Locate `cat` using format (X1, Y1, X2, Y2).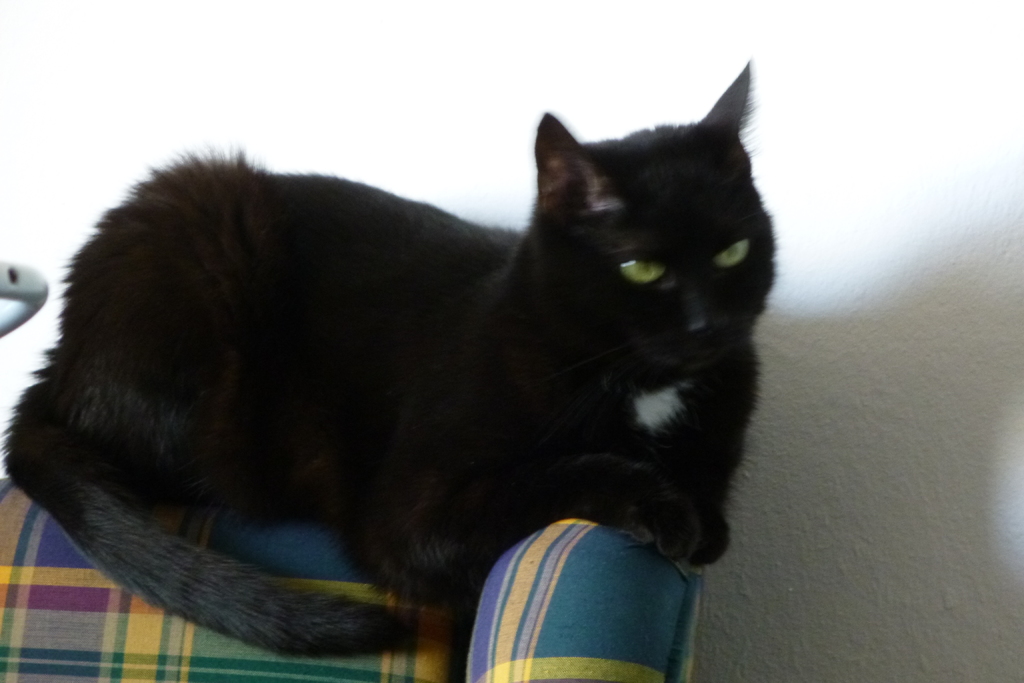
(0, 56, 783, 660).
